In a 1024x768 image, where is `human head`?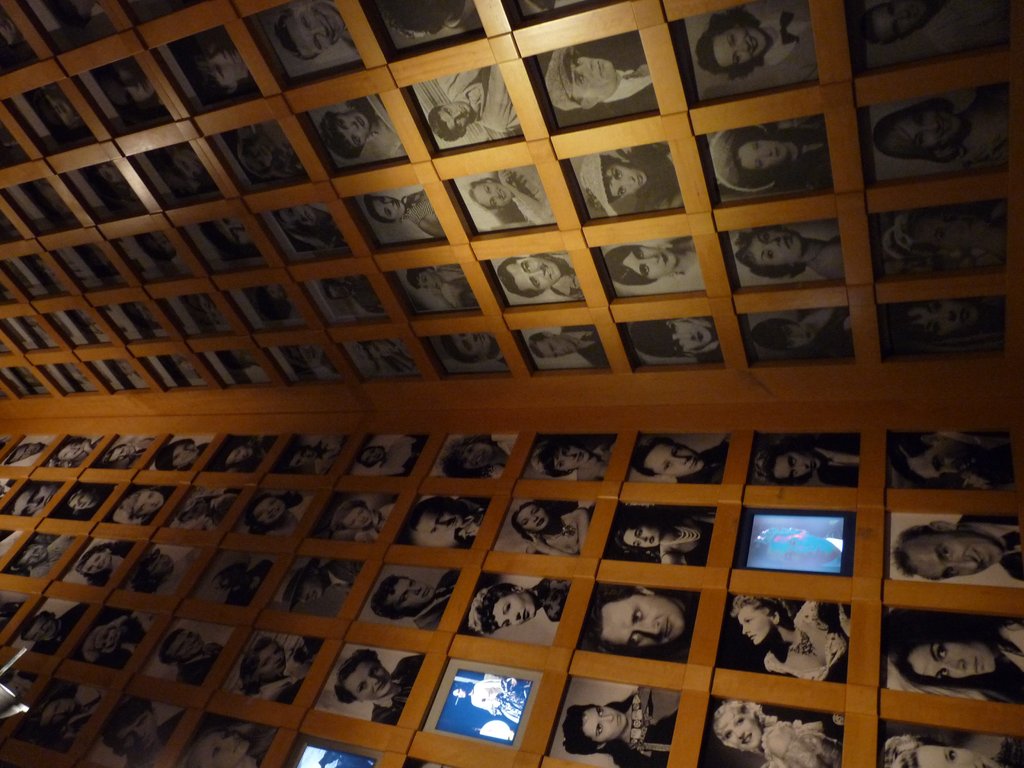
box(167, 145, 204, 197).
